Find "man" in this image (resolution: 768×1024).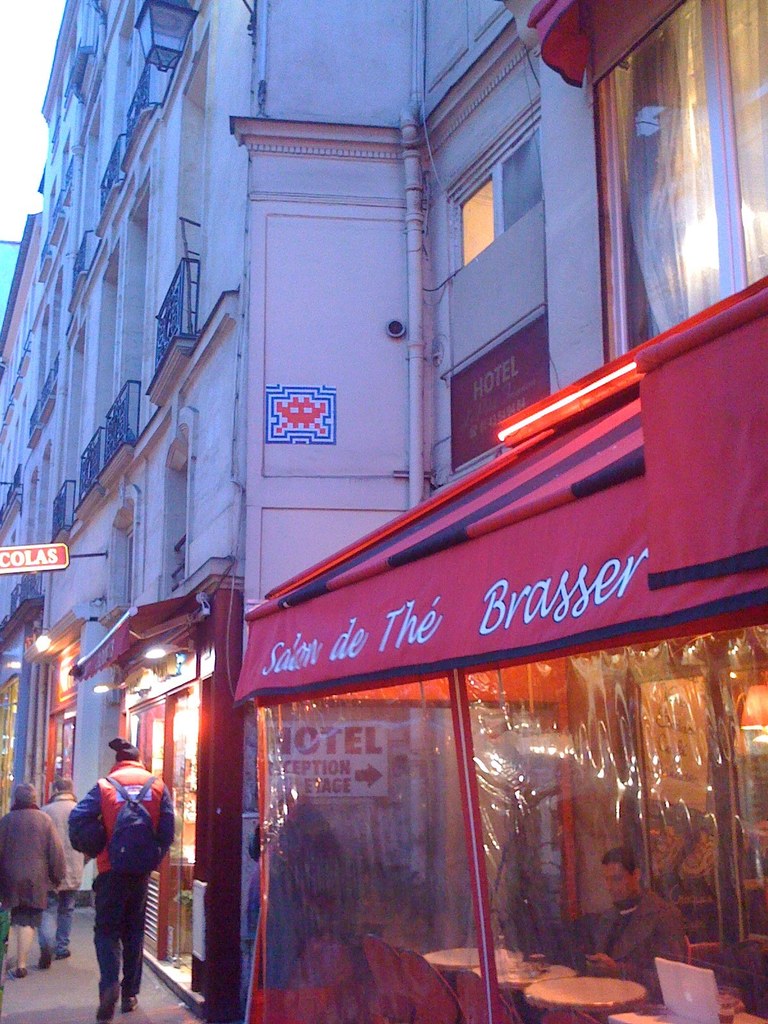
[left=65, top=741, right=164, bottom=1012].
